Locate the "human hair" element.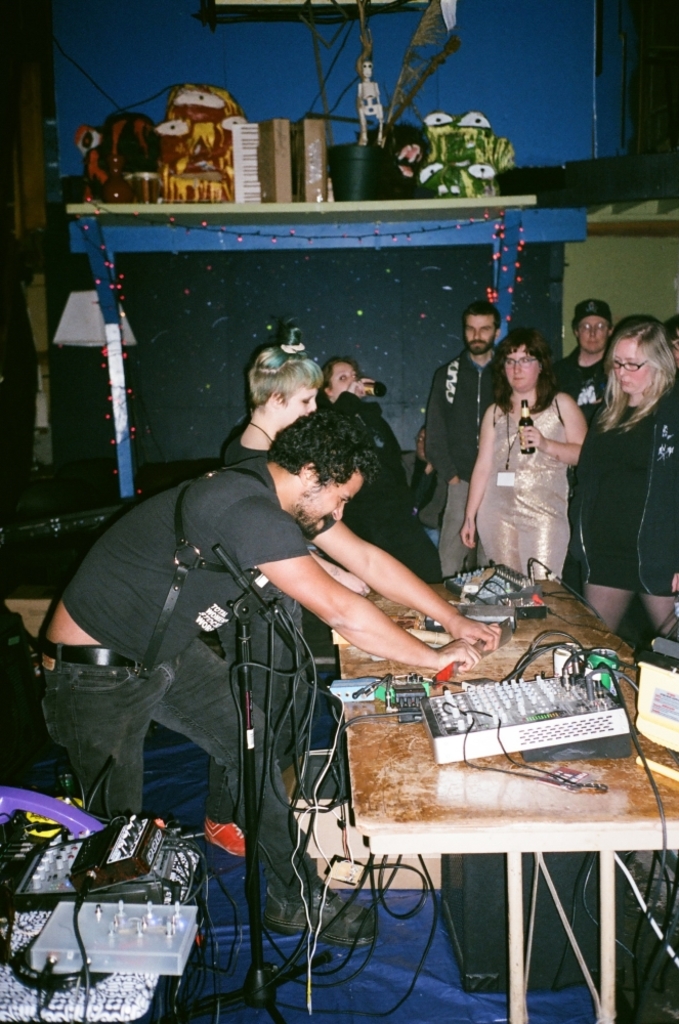
Element bbox: left=266, top=397, right=380, bottom=486.
